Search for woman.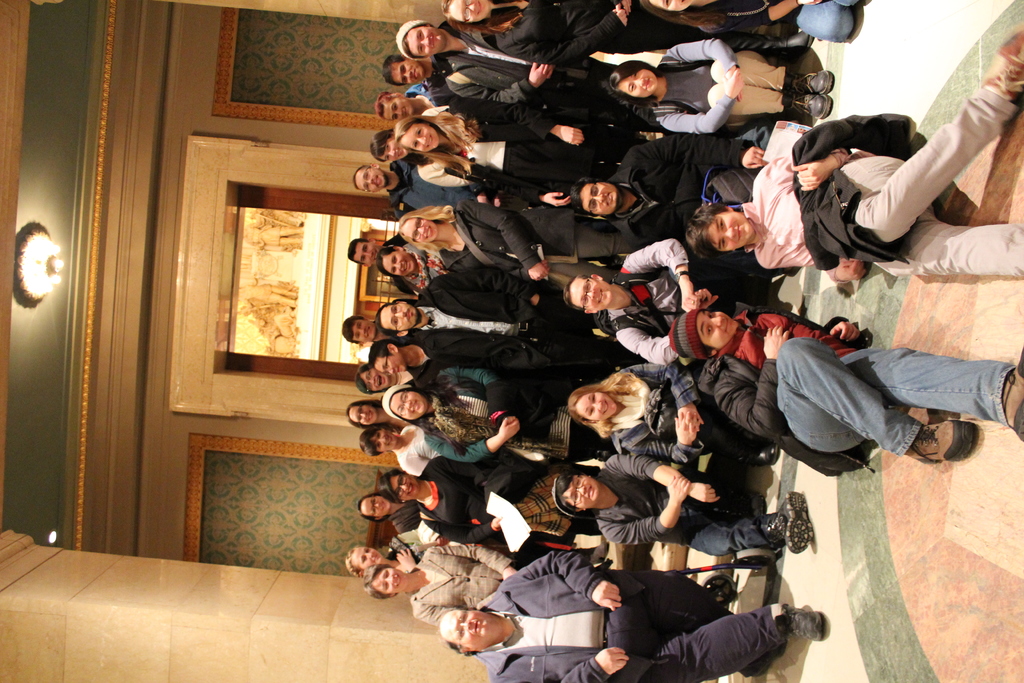
Found at <box>552,449,817,562</box>.
